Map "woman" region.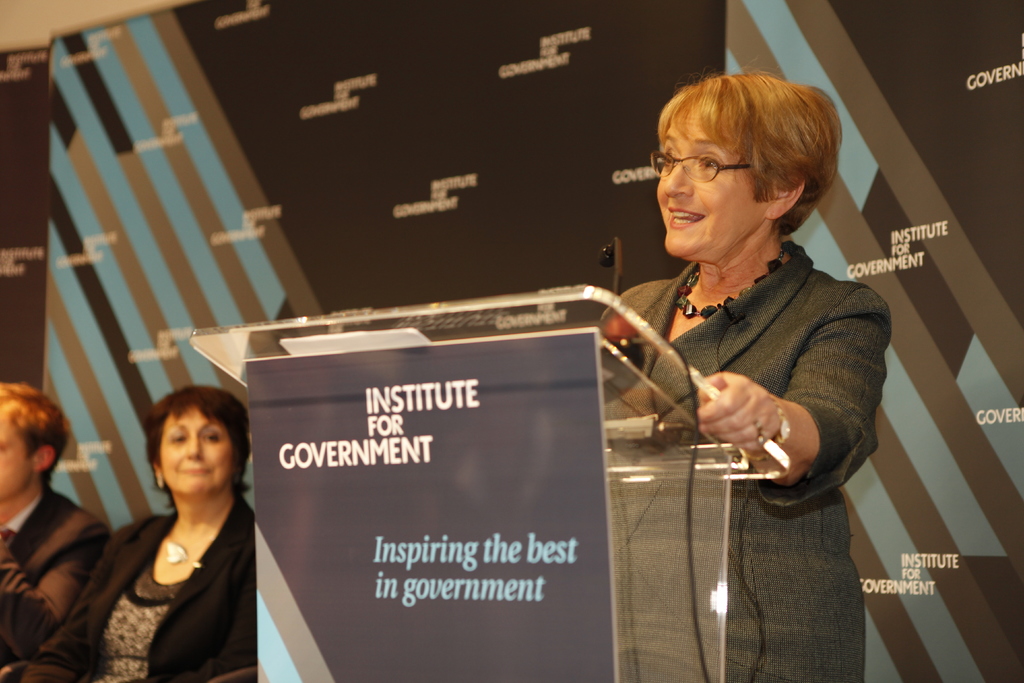
Mapped to BBox(582, 65, 896, 682).
